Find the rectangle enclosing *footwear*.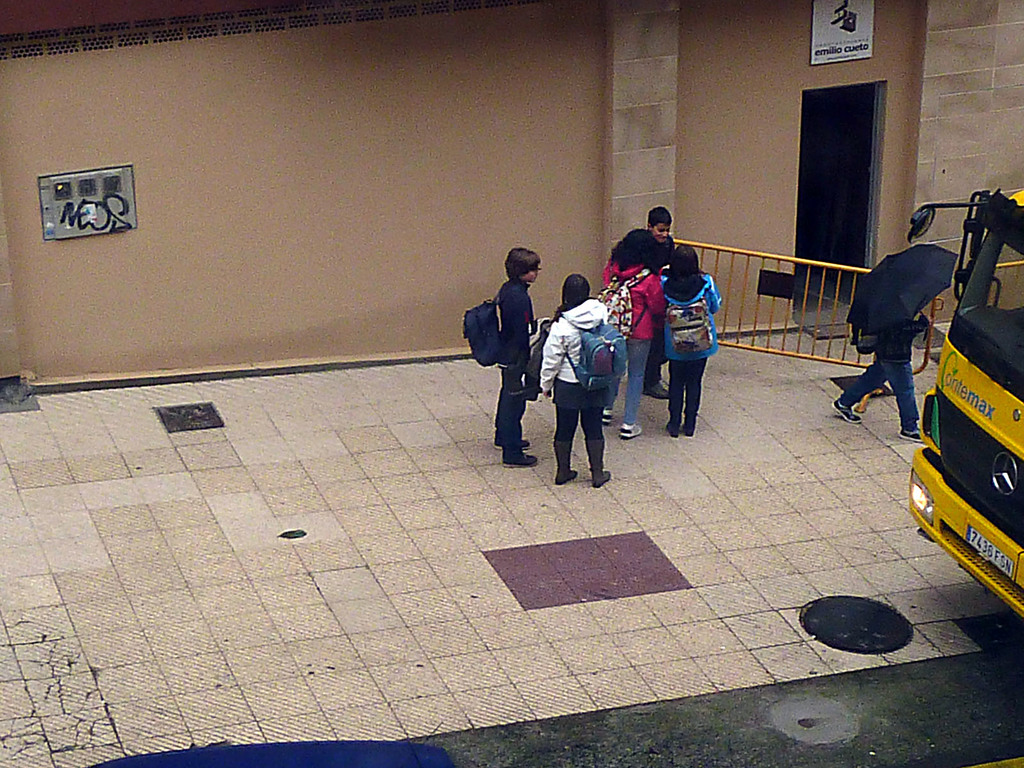
l=900, t=420, r=920, b=442.
